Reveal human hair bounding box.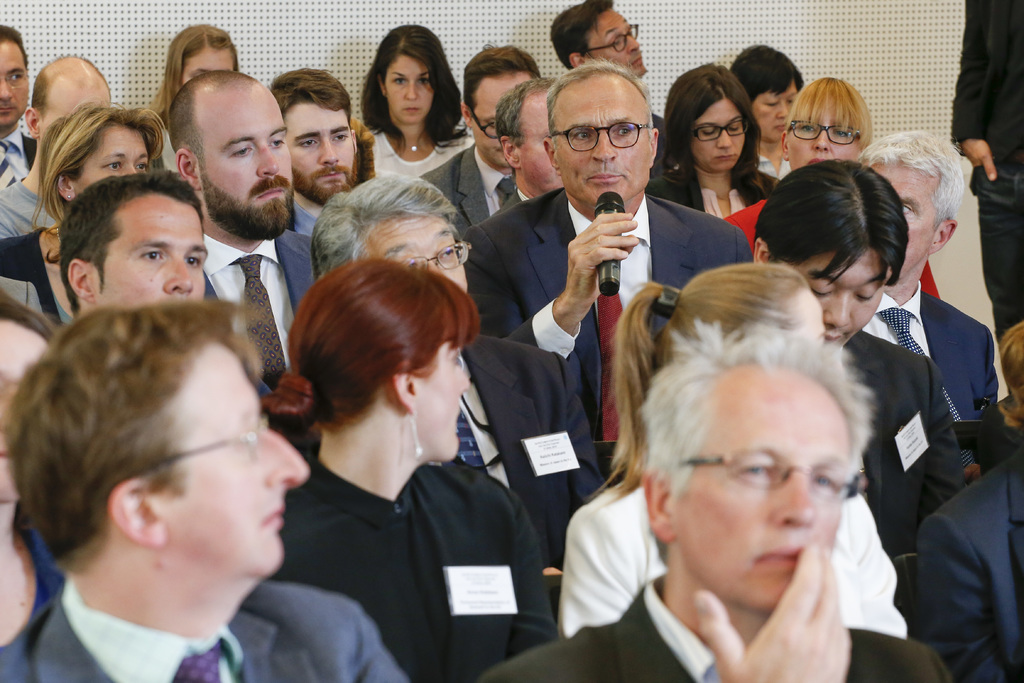
Revealed: <bbox>498, 79, 568, 147</bbox>.
